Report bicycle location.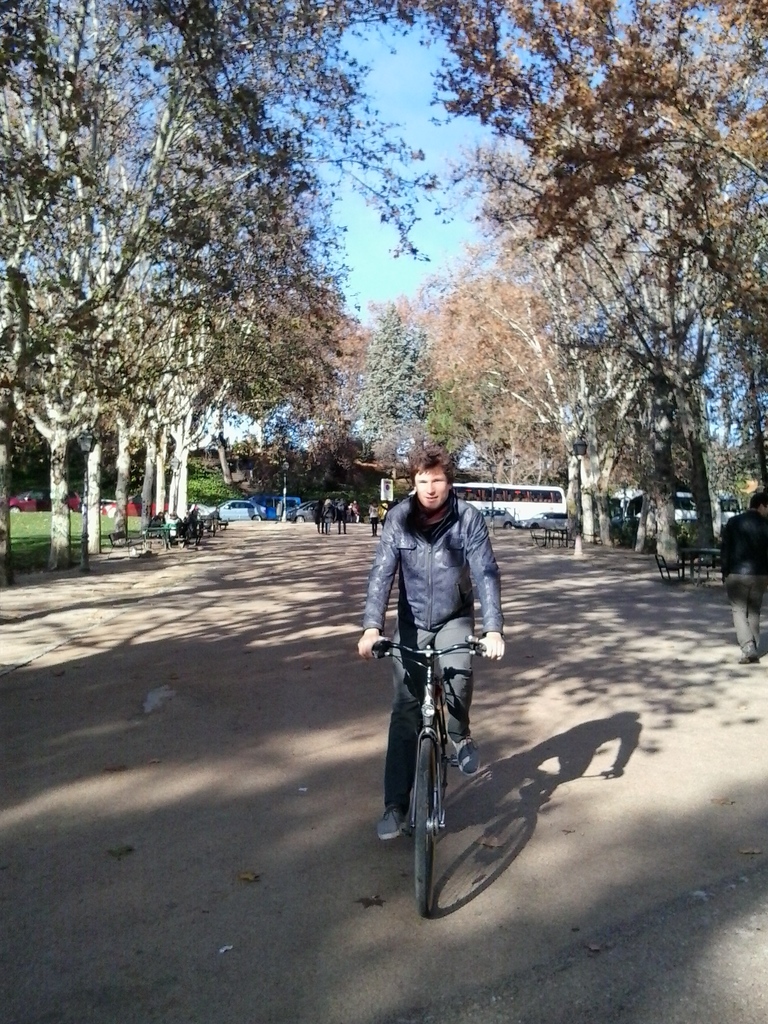
Report: [left=379, top=636, right=496, bottom=900].
